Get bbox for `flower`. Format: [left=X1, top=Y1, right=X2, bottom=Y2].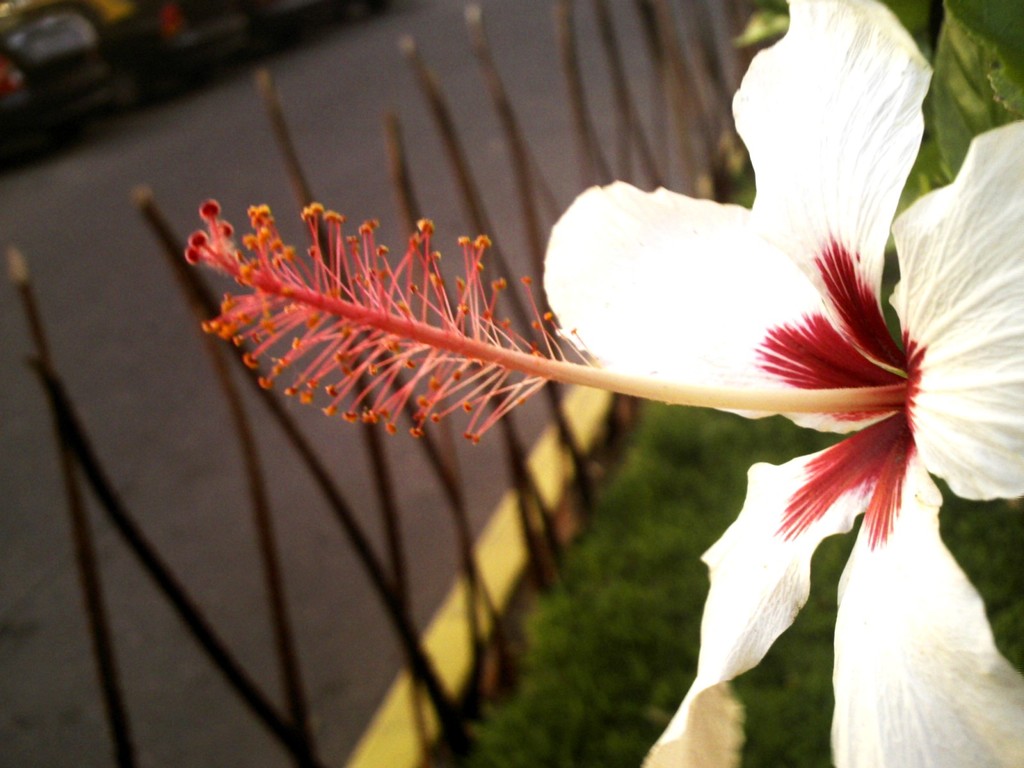
[left=389, top=5, right=1023, bottom=748].
